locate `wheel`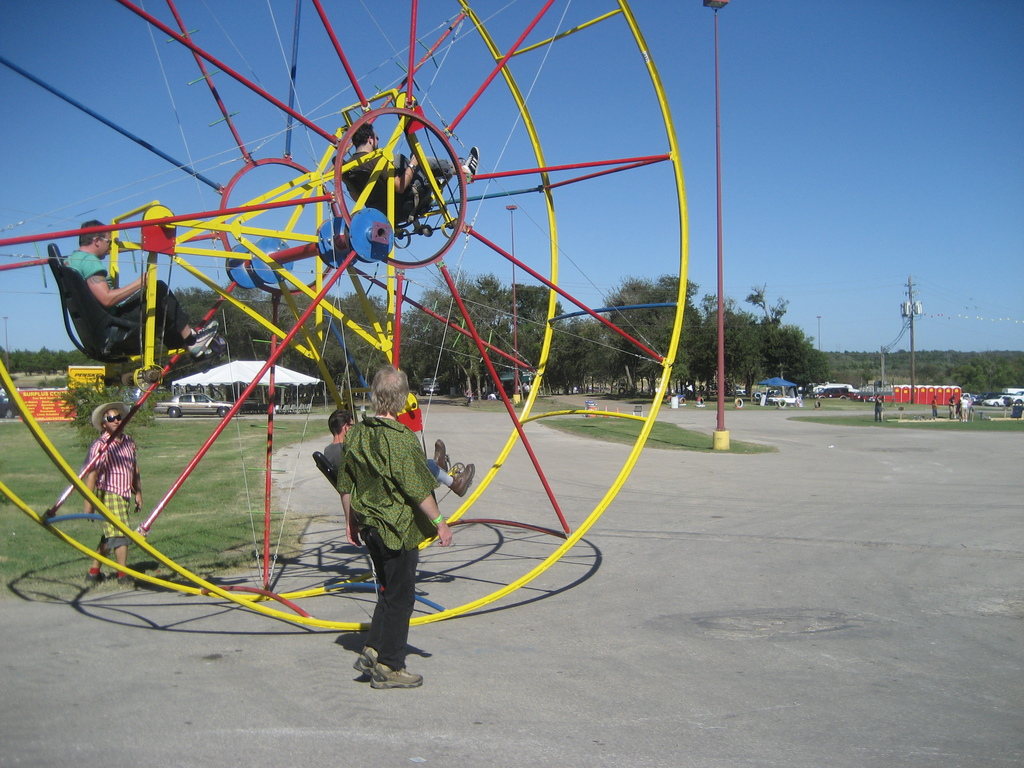
select_region(819, 392, 828, 401)
